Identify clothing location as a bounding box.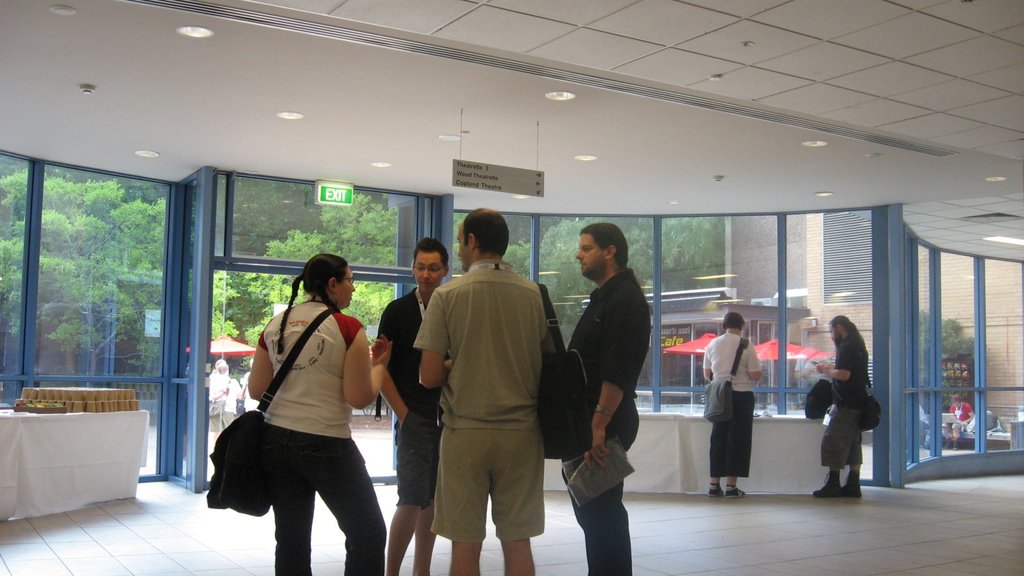
{"left": 701, "top": 333, "right": 760, "bottom": 477}.
